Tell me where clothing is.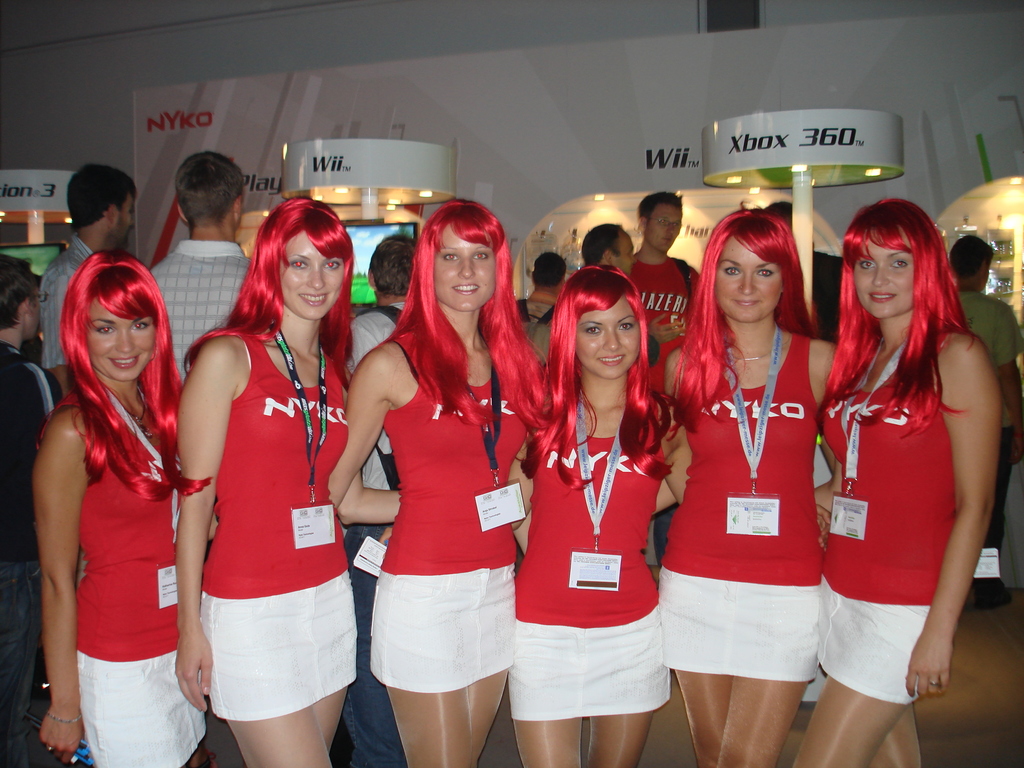
clothing is at x1=952 y1=291 x2=1023 y2=533.
